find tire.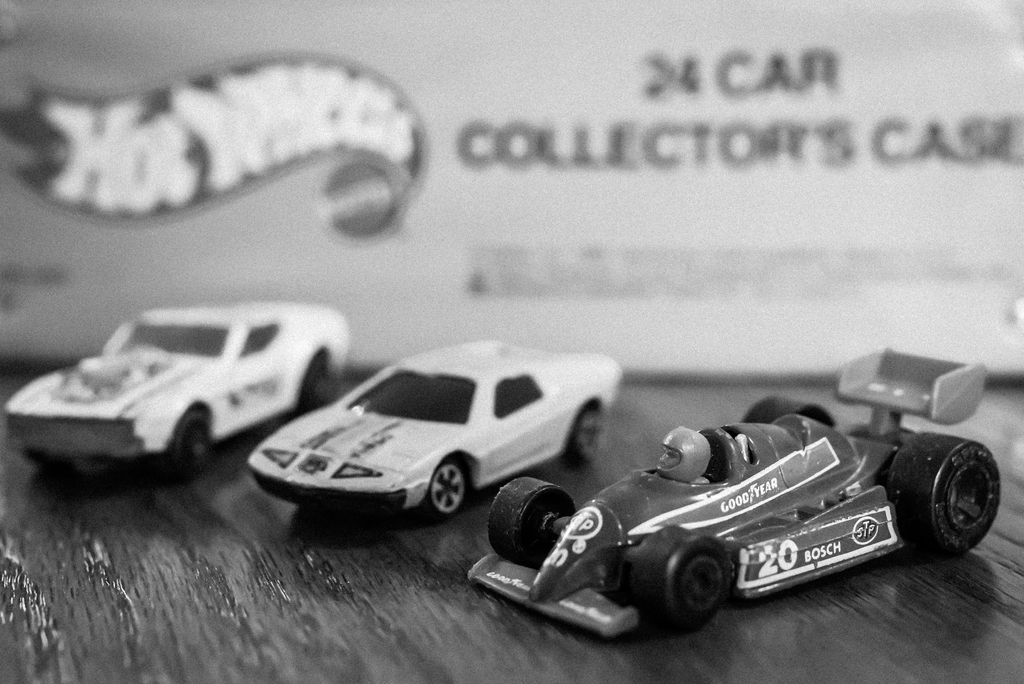
{"left": 888, "top": 432, "right": 1003, "bottom": 555}.
